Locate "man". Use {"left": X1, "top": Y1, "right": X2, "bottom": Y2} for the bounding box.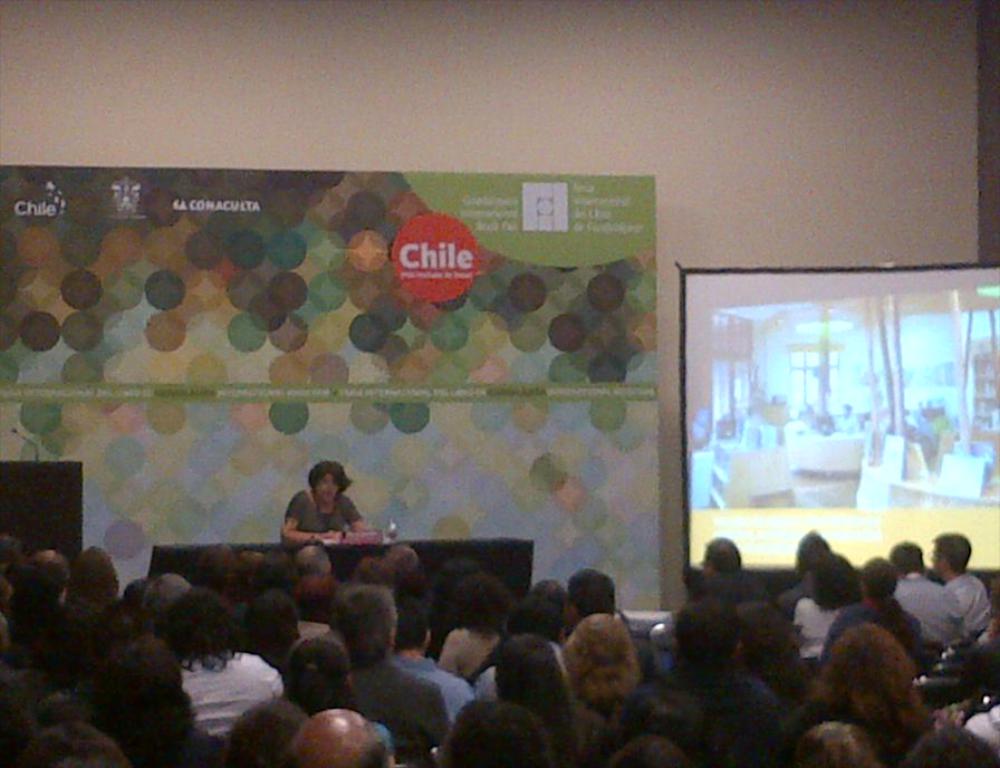
{"left": 888, "top": 541, "right": 972, "bottom": 651}.
